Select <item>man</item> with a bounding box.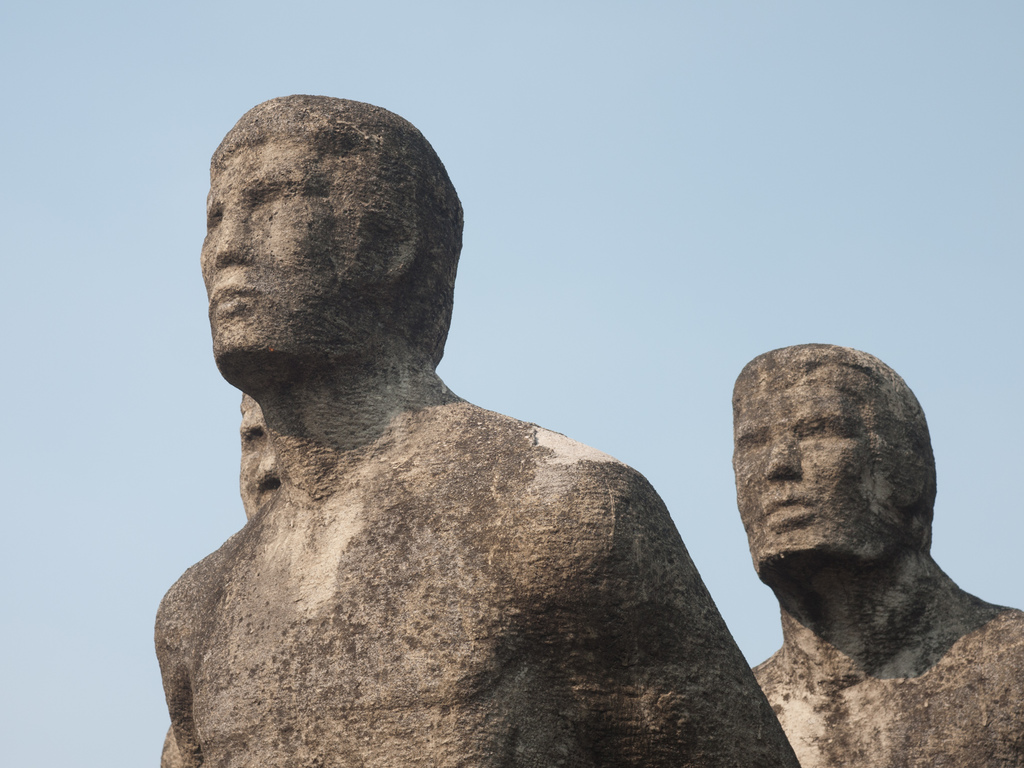
x1=735, y1=344, x2=1023, y2=767.
